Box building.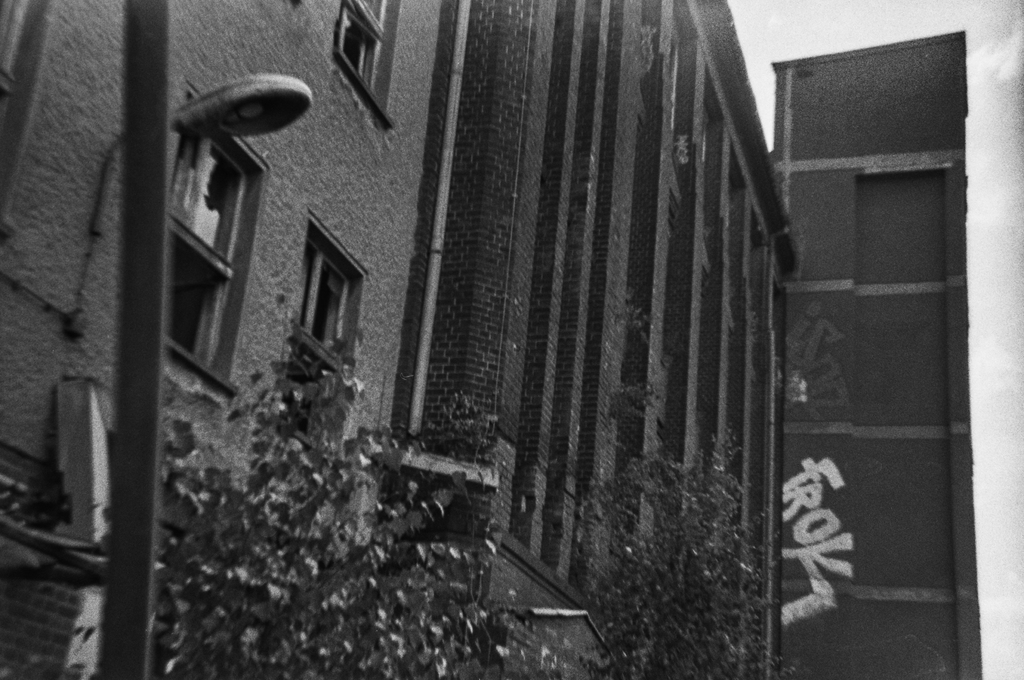
[394,0,804,679].
